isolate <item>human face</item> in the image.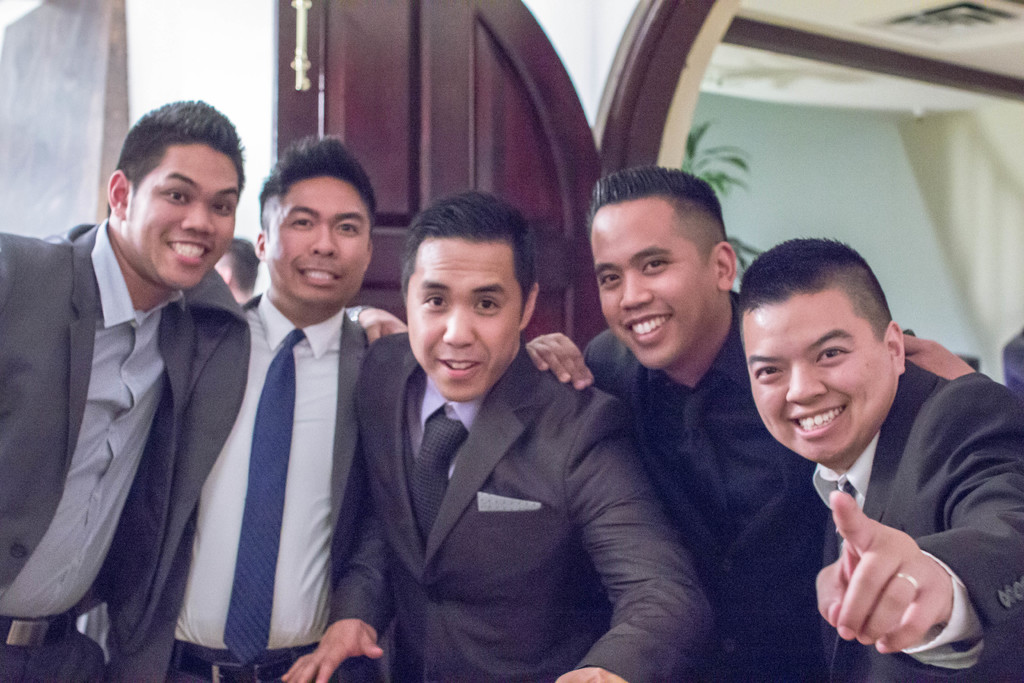
Isolated region: [127, 147, 243, 288].
